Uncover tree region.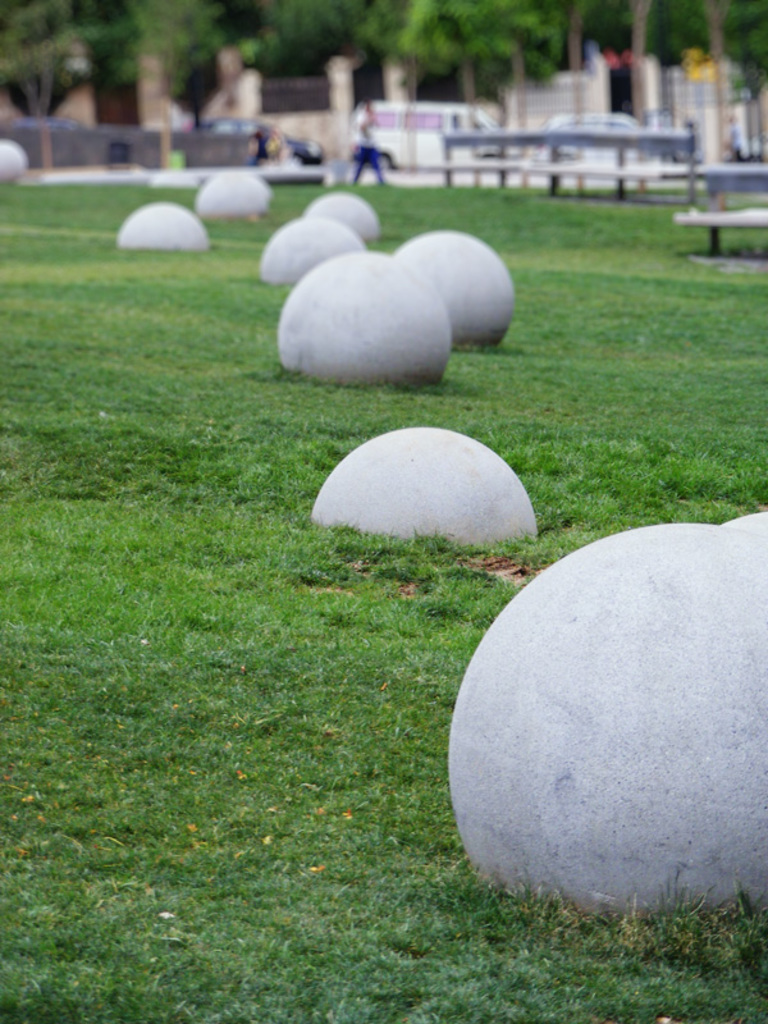
Uncovered: [left=110, top=0, right=236, bottom=180].
